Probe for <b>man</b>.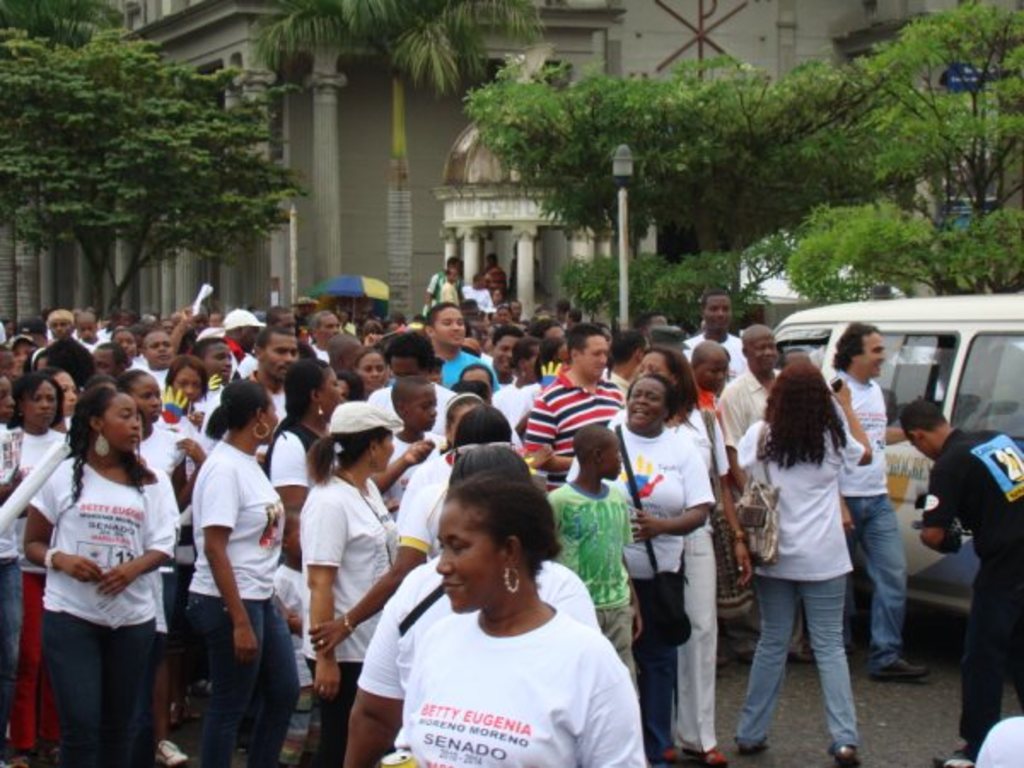
Probe result: detection(713, 324, 802, 657).
